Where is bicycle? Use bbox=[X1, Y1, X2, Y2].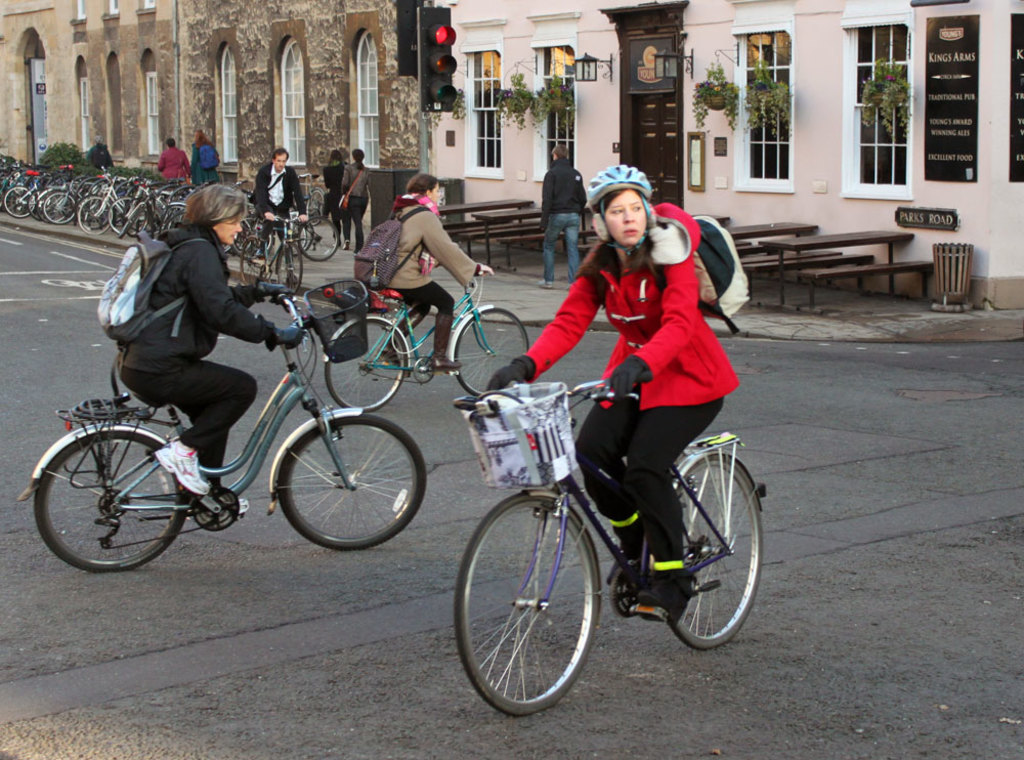
bbox=[282, 214, 335, 283].
